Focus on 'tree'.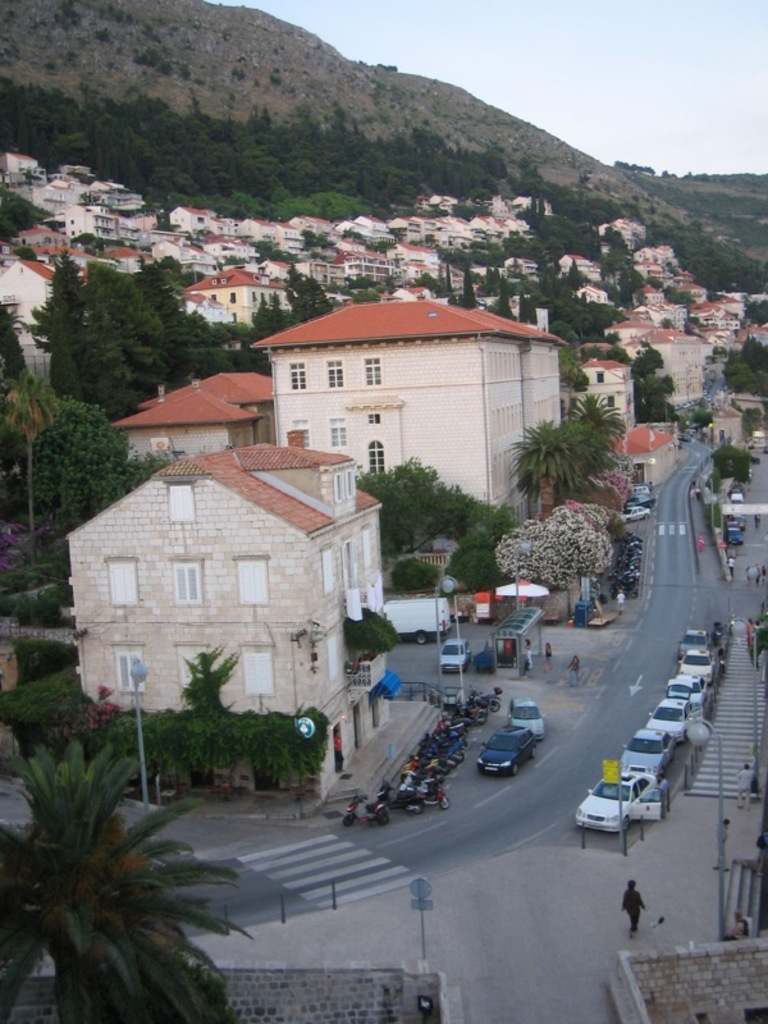
Focused at <region>358, 452, 508, 545</region>.
